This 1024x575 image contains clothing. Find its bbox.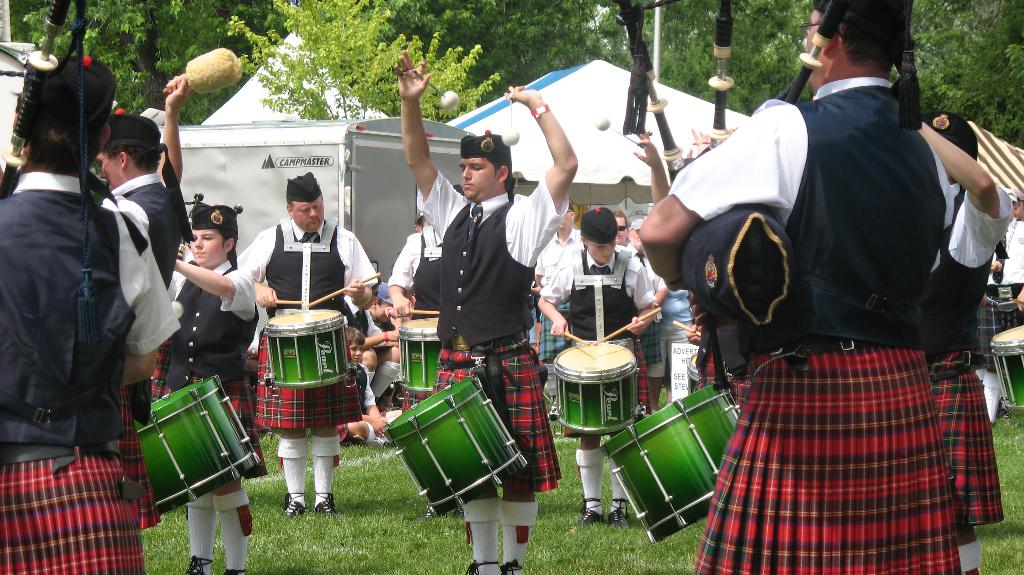
<box>413,176,564,495</box>.
